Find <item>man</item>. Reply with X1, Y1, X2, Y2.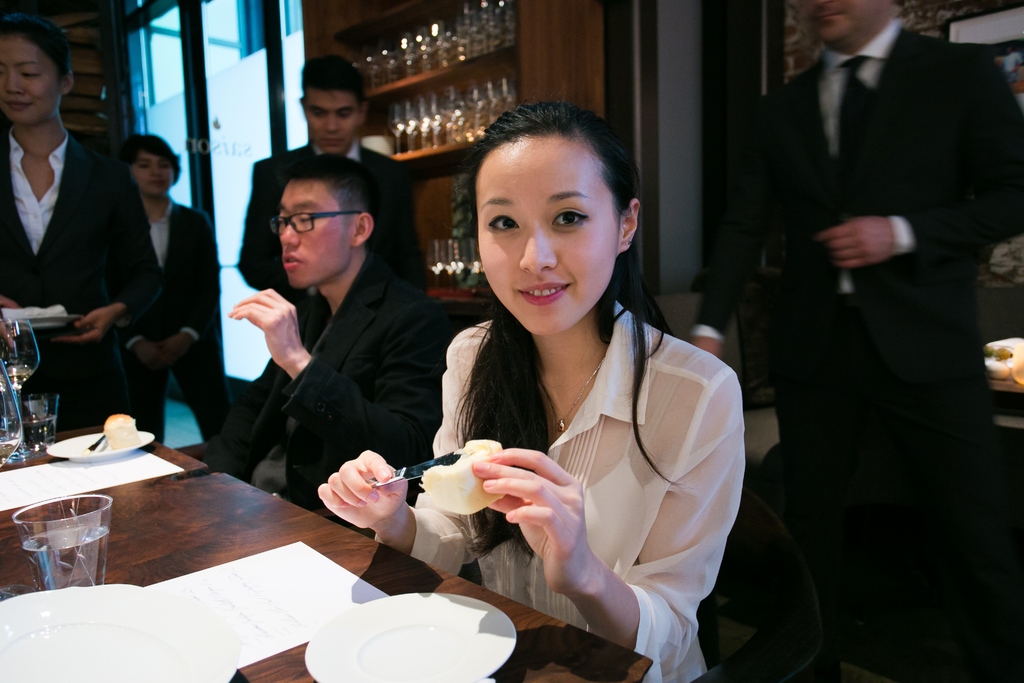
202, 149, 458, 520.
